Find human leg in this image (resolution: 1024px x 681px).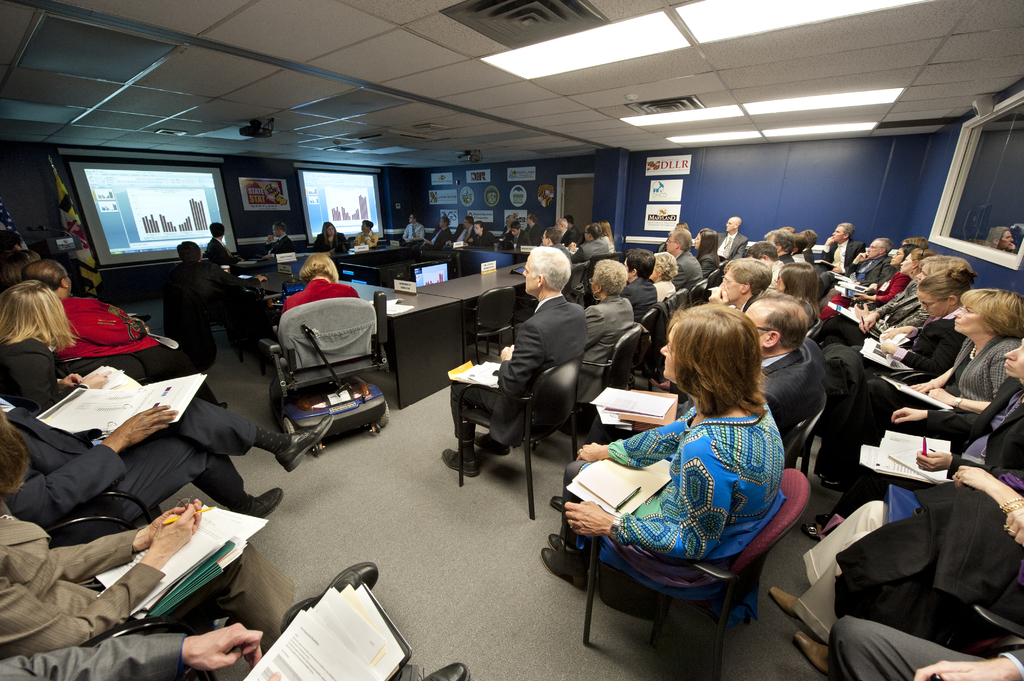
bbox=(821, 394, 888, 485).
